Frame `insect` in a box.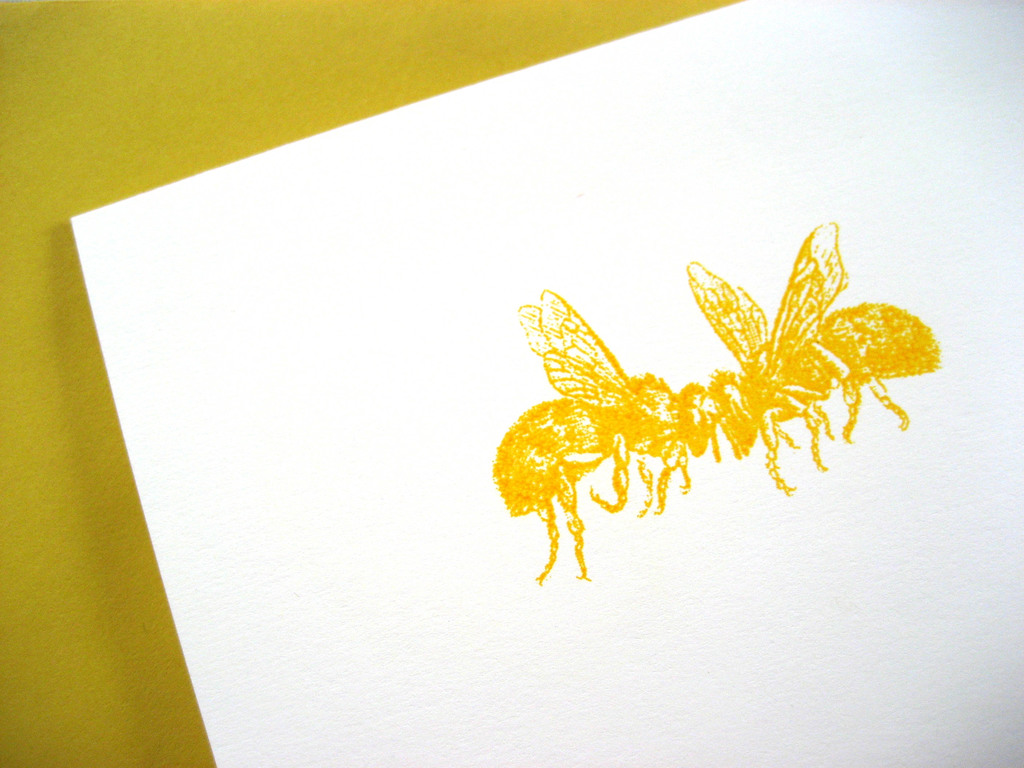
686,223,940,496.
